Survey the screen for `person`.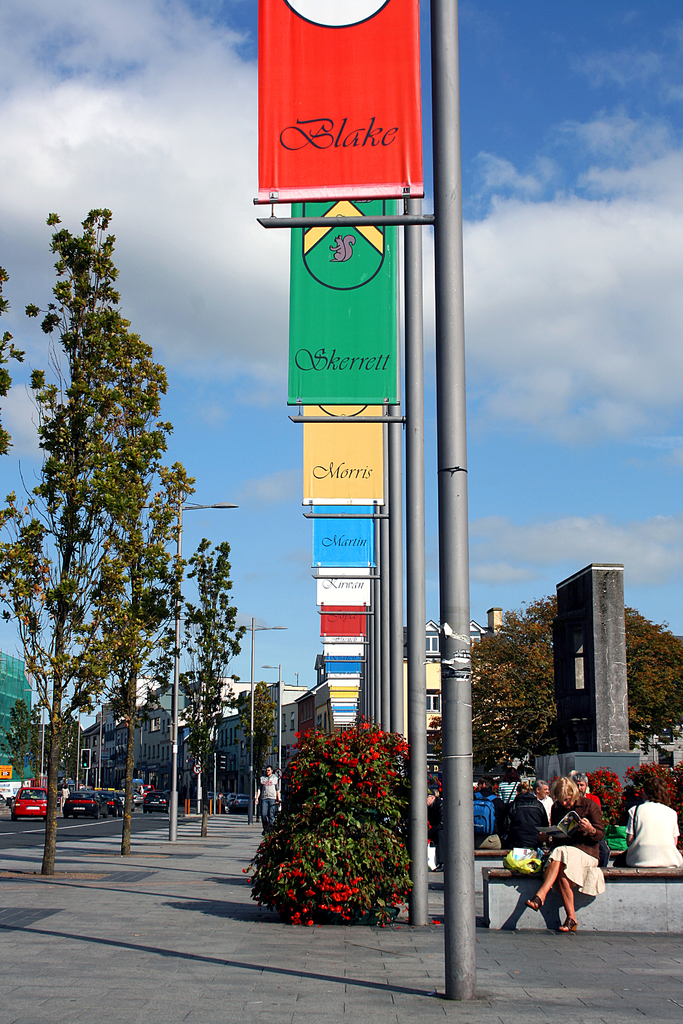
Survey found: x1=254 y1=764 x2=288 y2=836.
